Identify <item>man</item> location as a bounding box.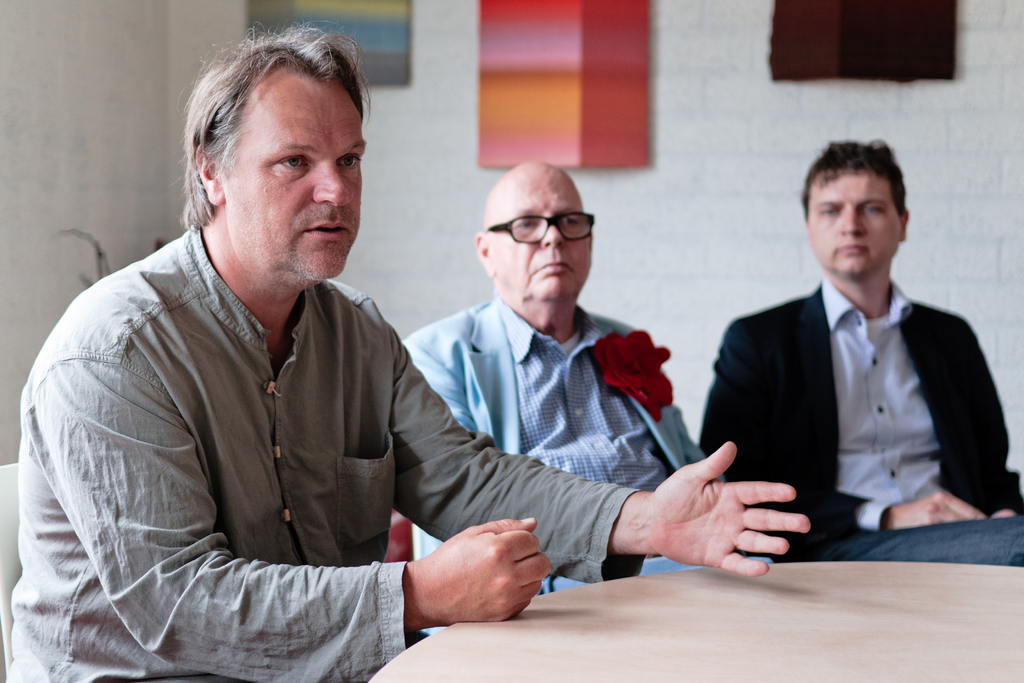
(left=6, top=17, right=811, bottom=682).
